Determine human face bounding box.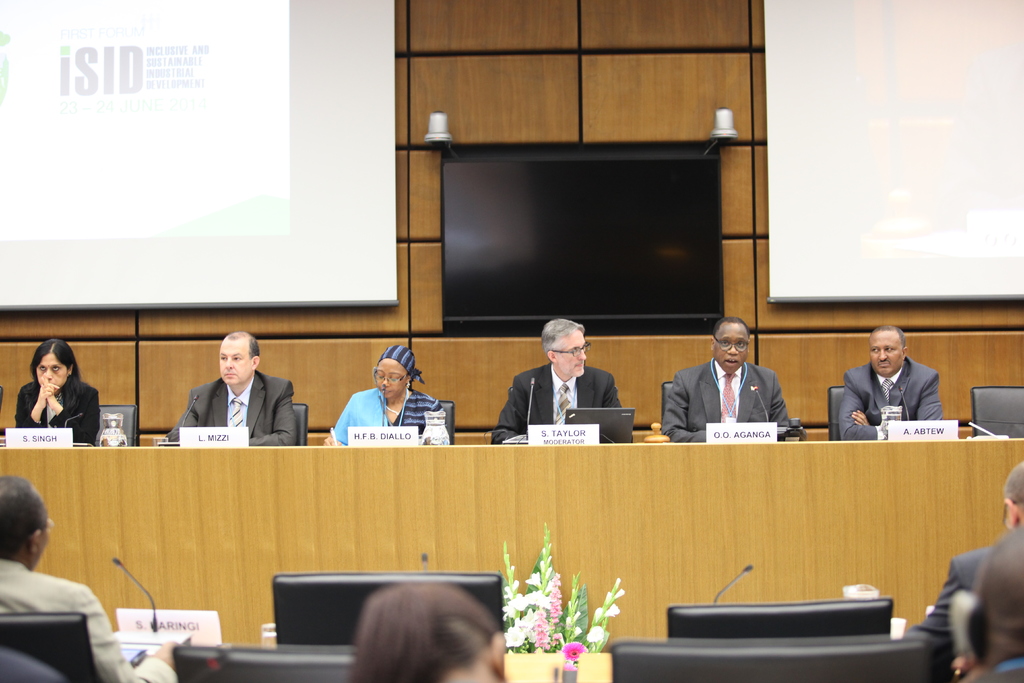
Determined: [212,331,255,382].
